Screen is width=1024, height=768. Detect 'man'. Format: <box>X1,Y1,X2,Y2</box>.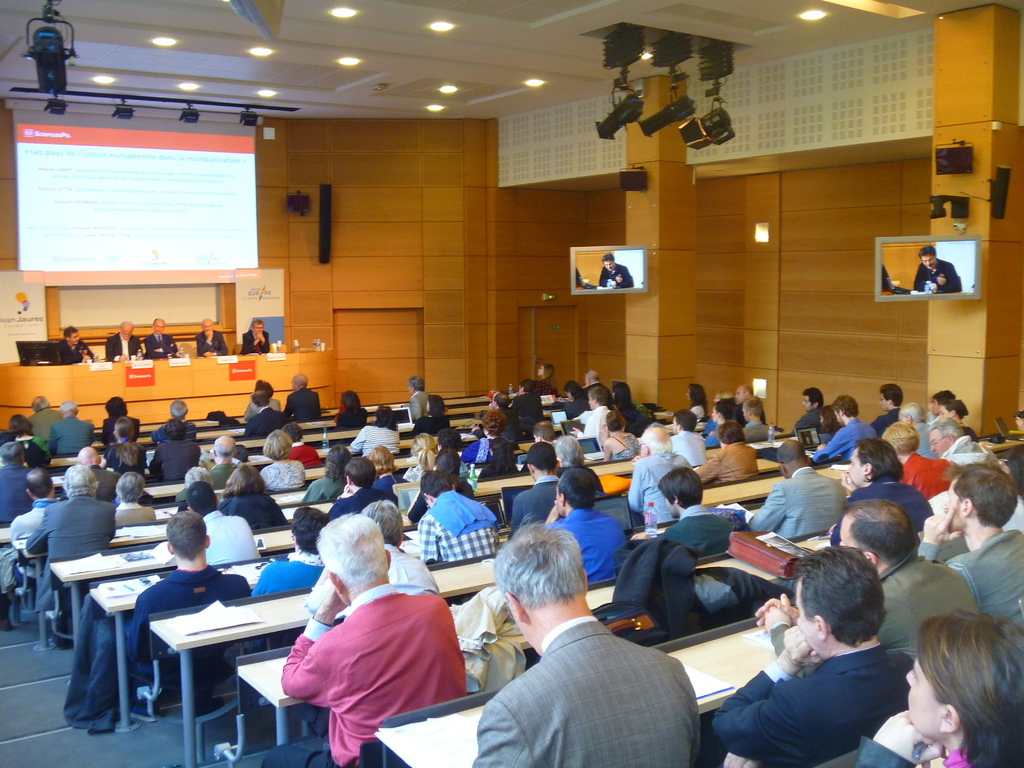
<box>825,438,934,543</box>.
